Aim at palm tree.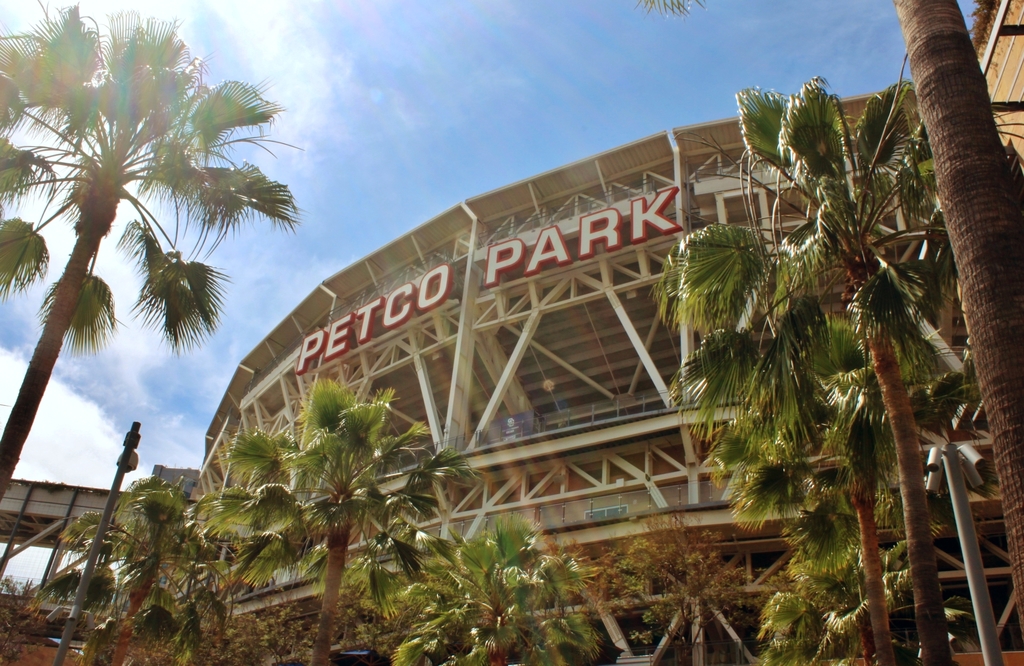
Aimed at [196, 384, 466, 665].
